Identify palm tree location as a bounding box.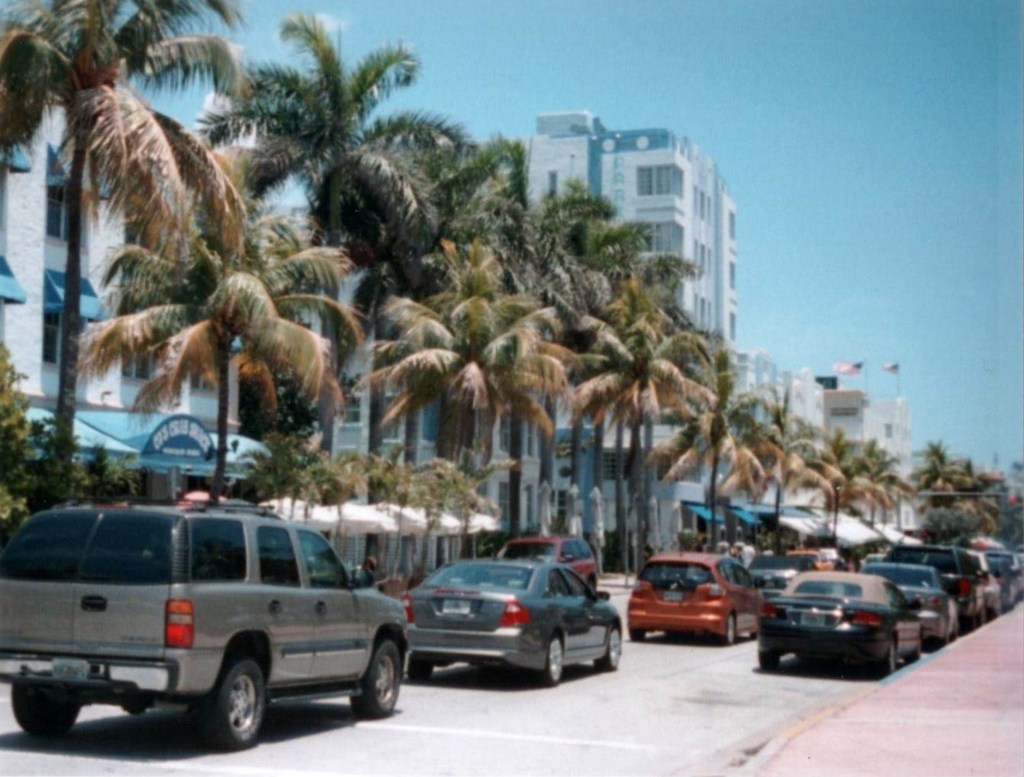
249, 36, 375, 293.
